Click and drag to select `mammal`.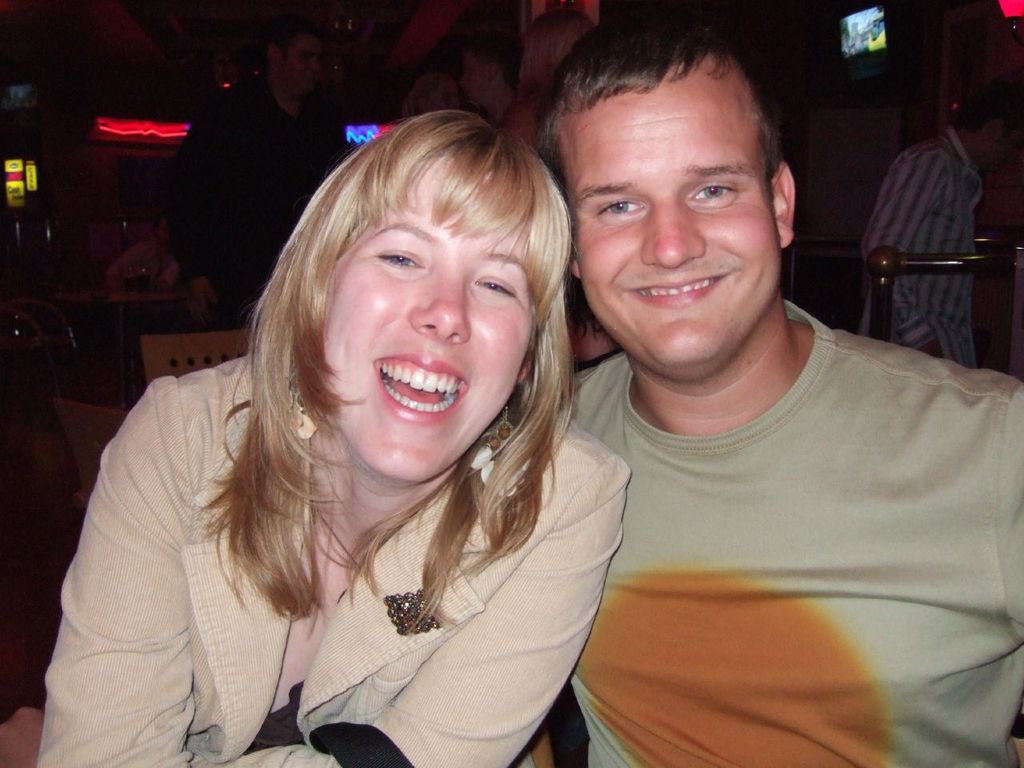
Selection: <bbox>850, 75, 1023, 361</bbox>.
